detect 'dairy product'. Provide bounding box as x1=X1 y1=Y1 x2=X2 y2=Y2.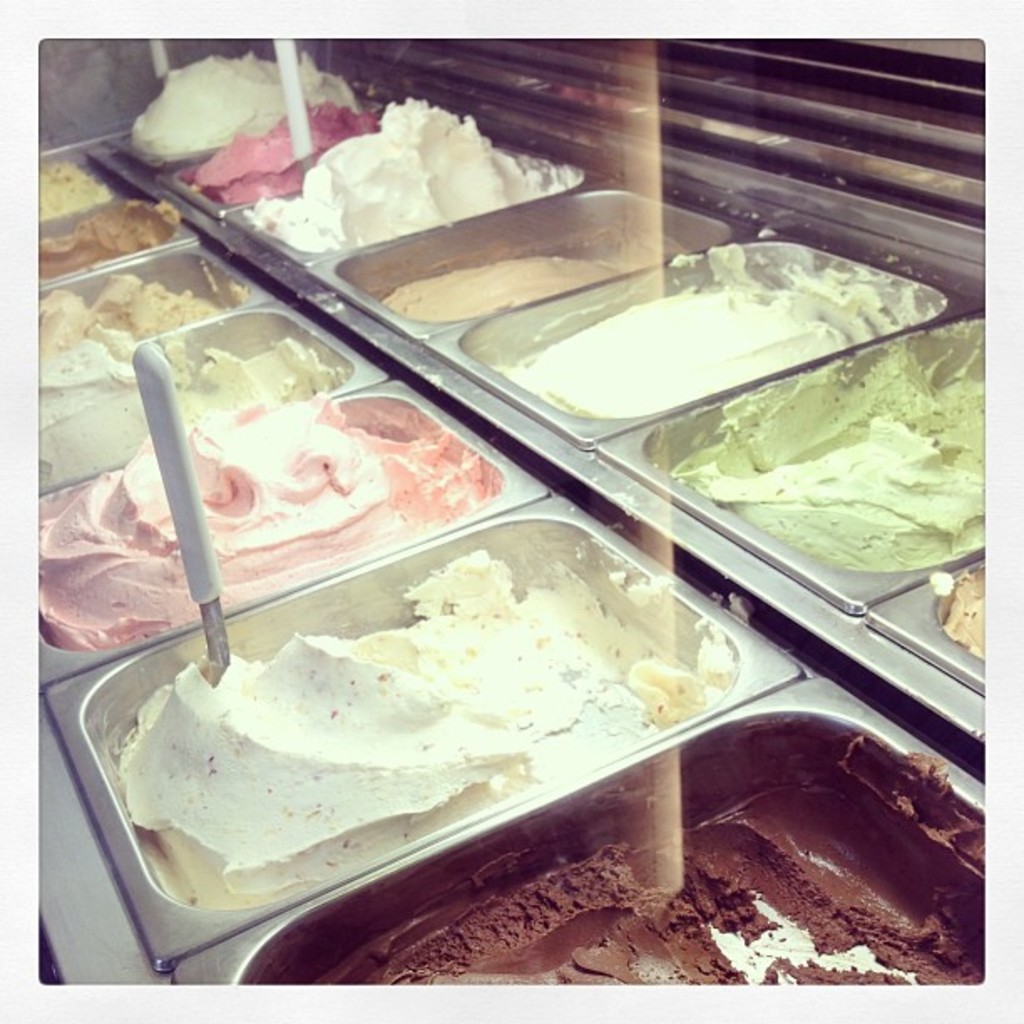
x1=204 y1=99 x2=413 y2=211.
